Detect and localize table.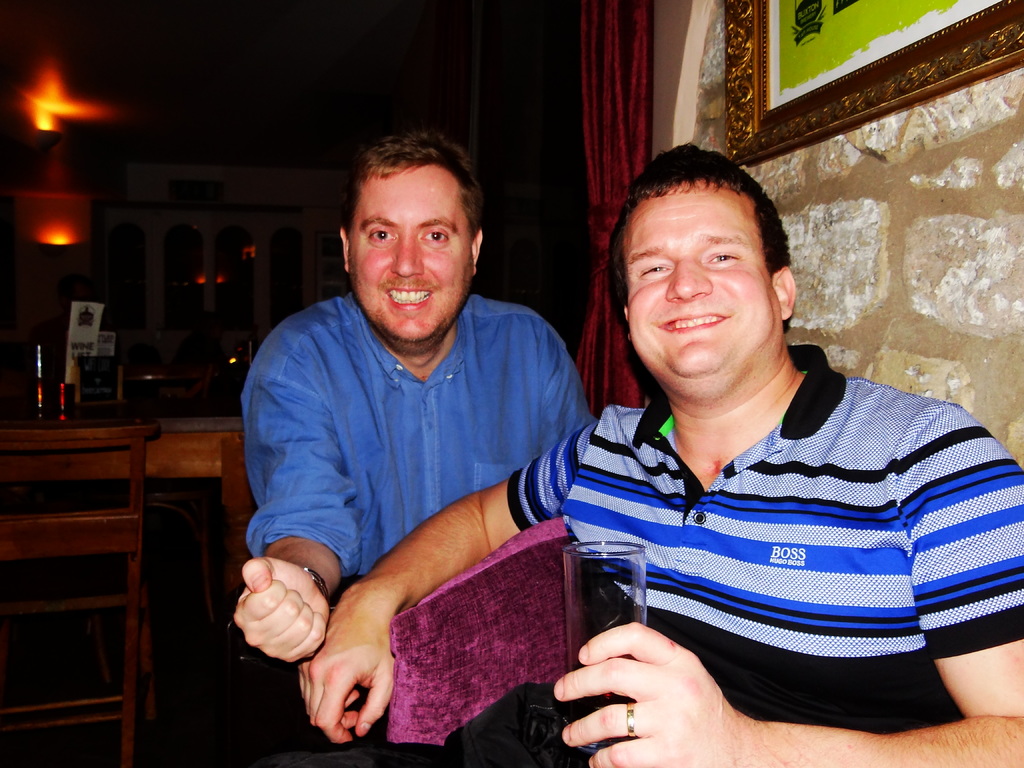
Localized at detection(0, 407, 253, 682).
